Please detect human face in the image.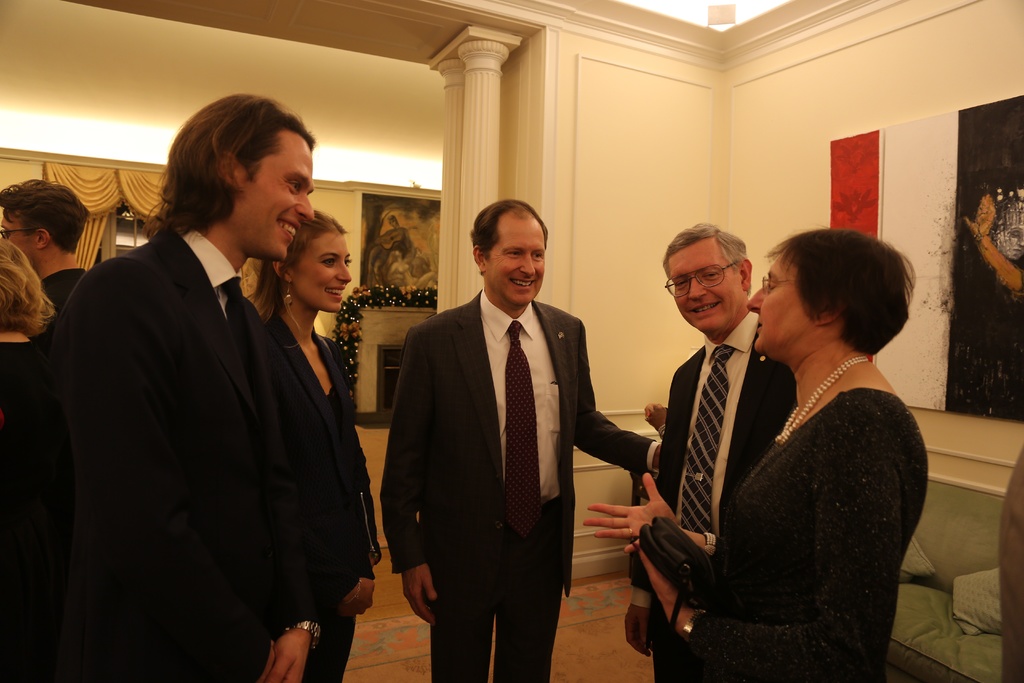
(x1=297, y1=231, x2=351, y2=309).
